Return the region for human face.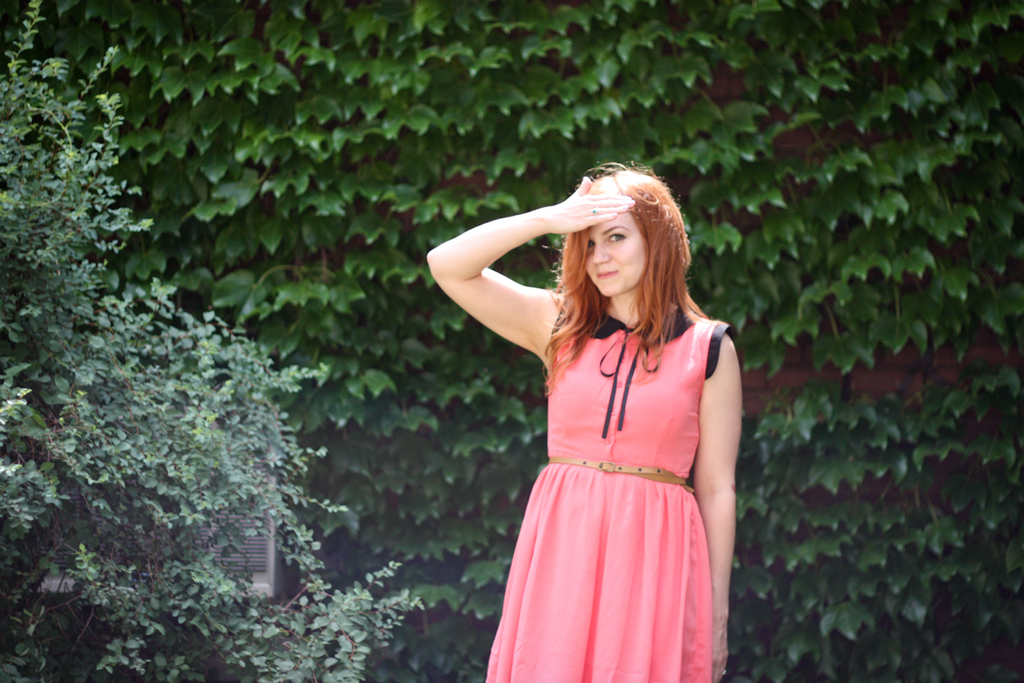
584, 210, 650, 298.
